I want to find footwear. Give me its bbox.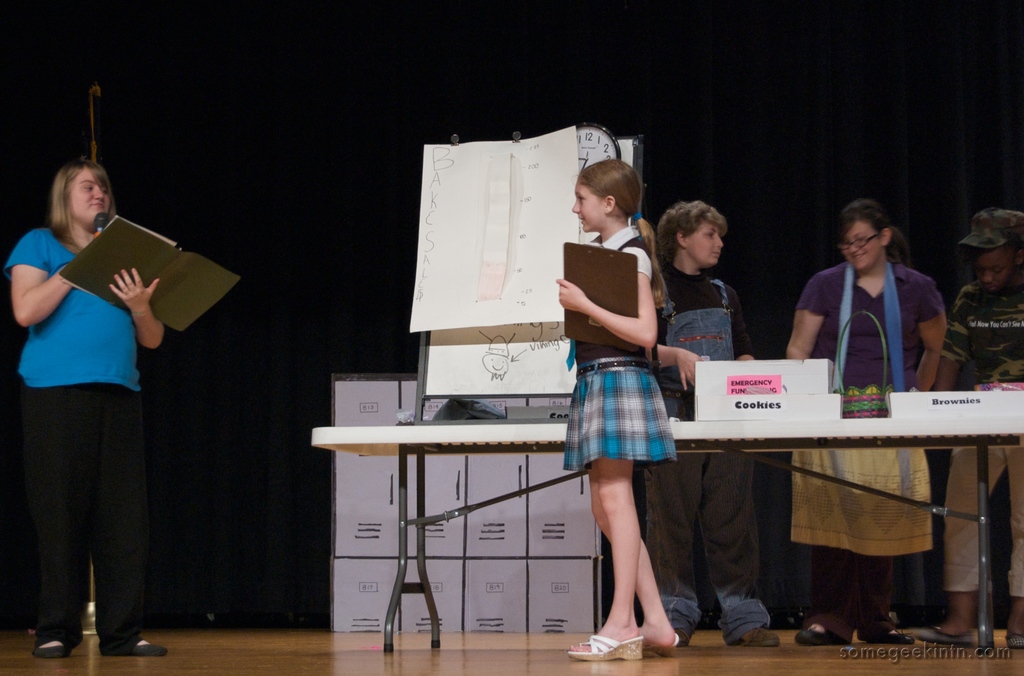
Rect(644, 633, 678, 657).
